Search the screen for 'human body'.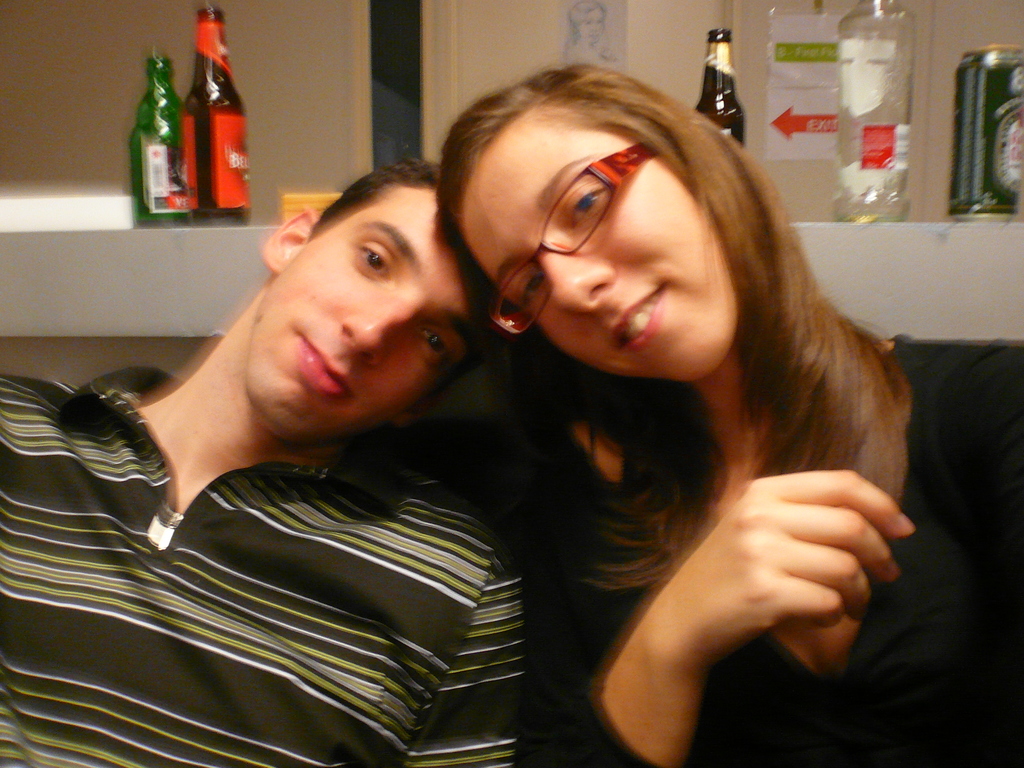
Found at 424 64 1023 767.
